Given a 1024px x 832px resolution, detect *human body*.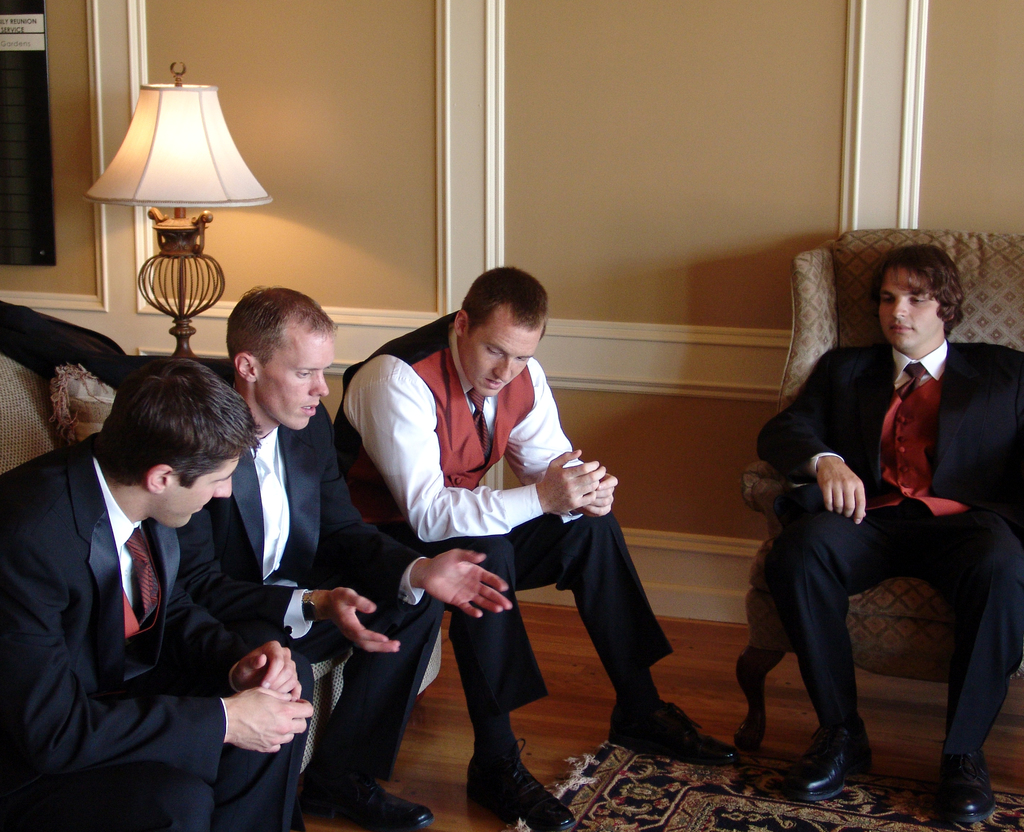
{"x1": 0, "y1": 346, "x2": 305, "y2": 829}.
